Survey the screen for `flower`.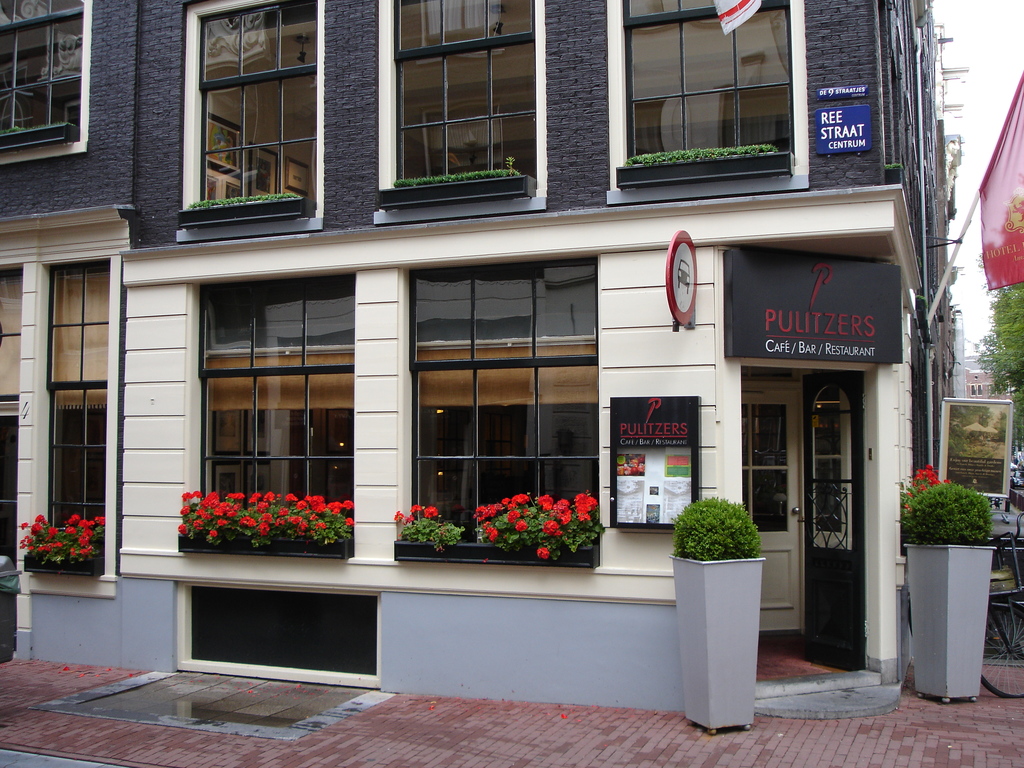
Survey found: select_region(533, 545, 549, 559).
